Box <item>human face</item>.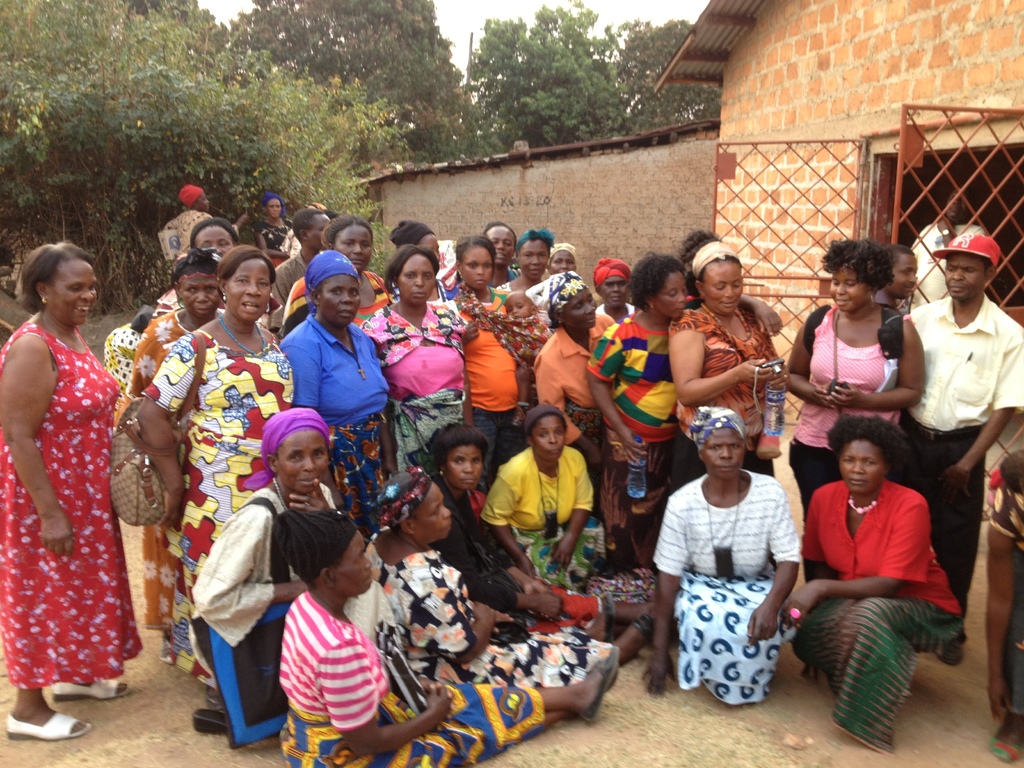
pyautogui.locateOnScreen(841, 442, 888, 499).
